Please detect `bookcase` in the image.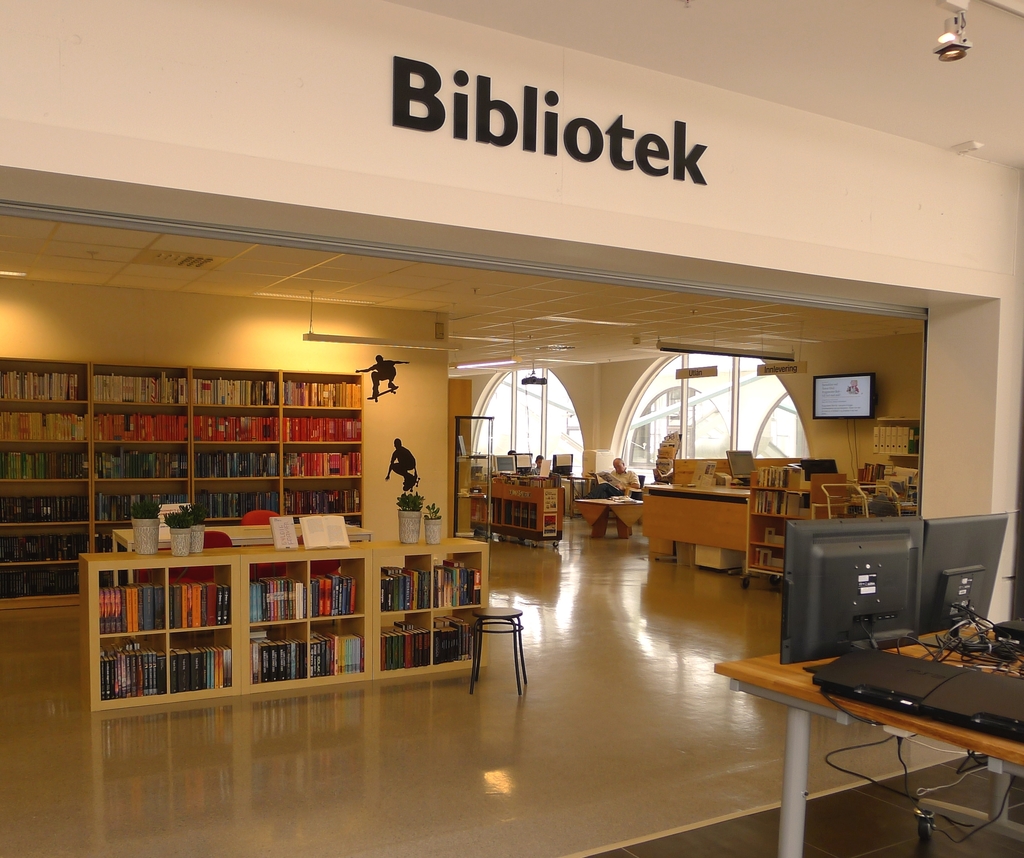
[left=473, top=469, right=564, bottom=551].
